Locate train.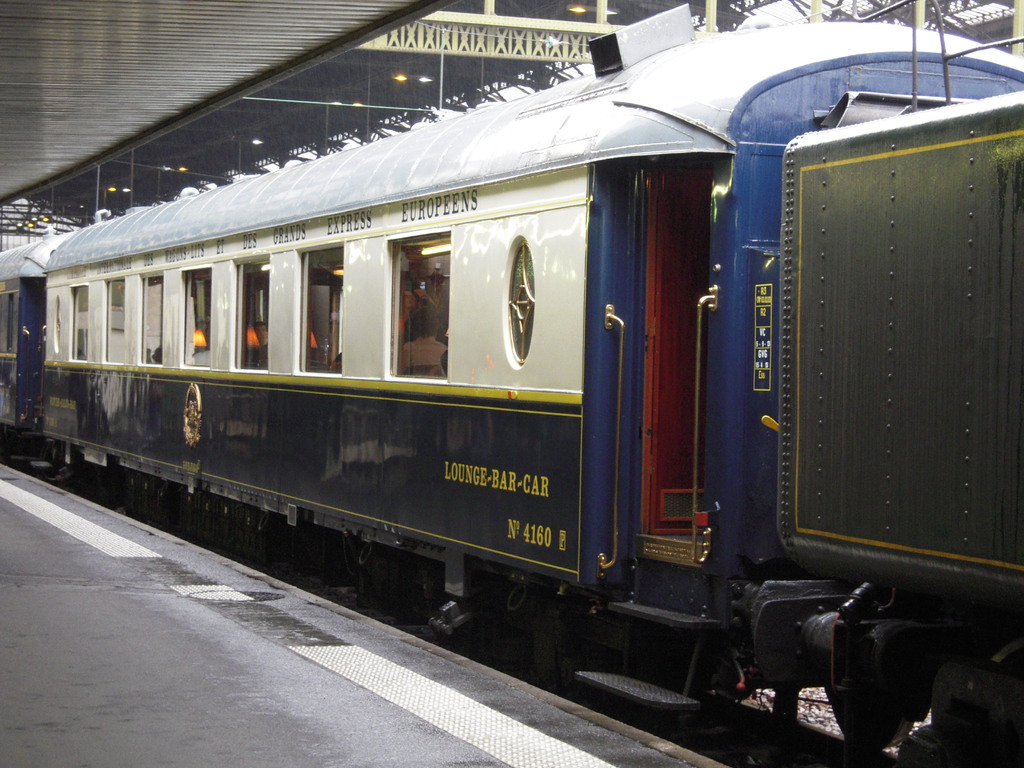
Bounding box: l=0, t=0, r=1023, b=767.
